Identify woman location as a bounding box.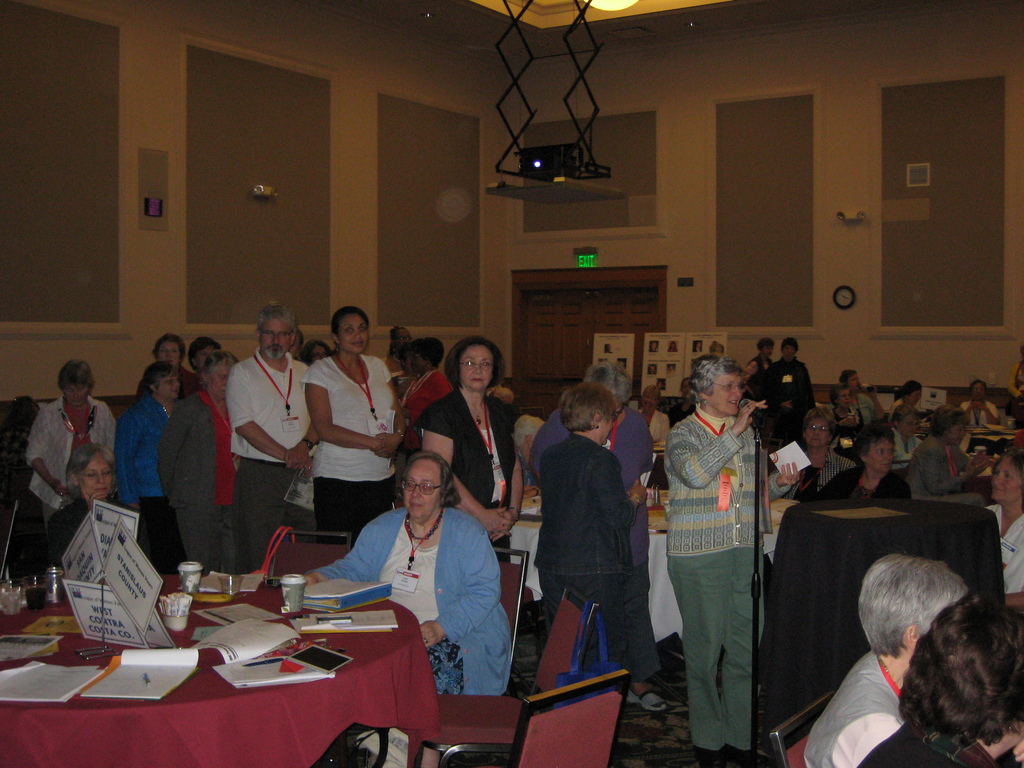
(x1=300, y1=448, x2=520, y2=708).
